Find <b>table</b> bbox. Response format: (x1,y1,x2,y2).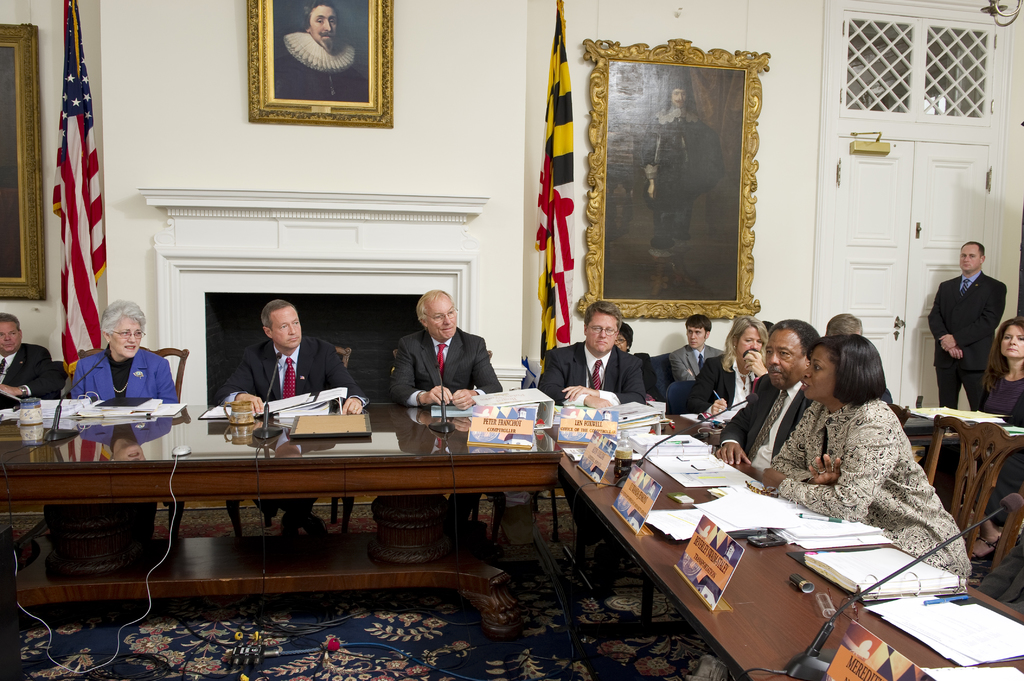
(4,385,616,625).
